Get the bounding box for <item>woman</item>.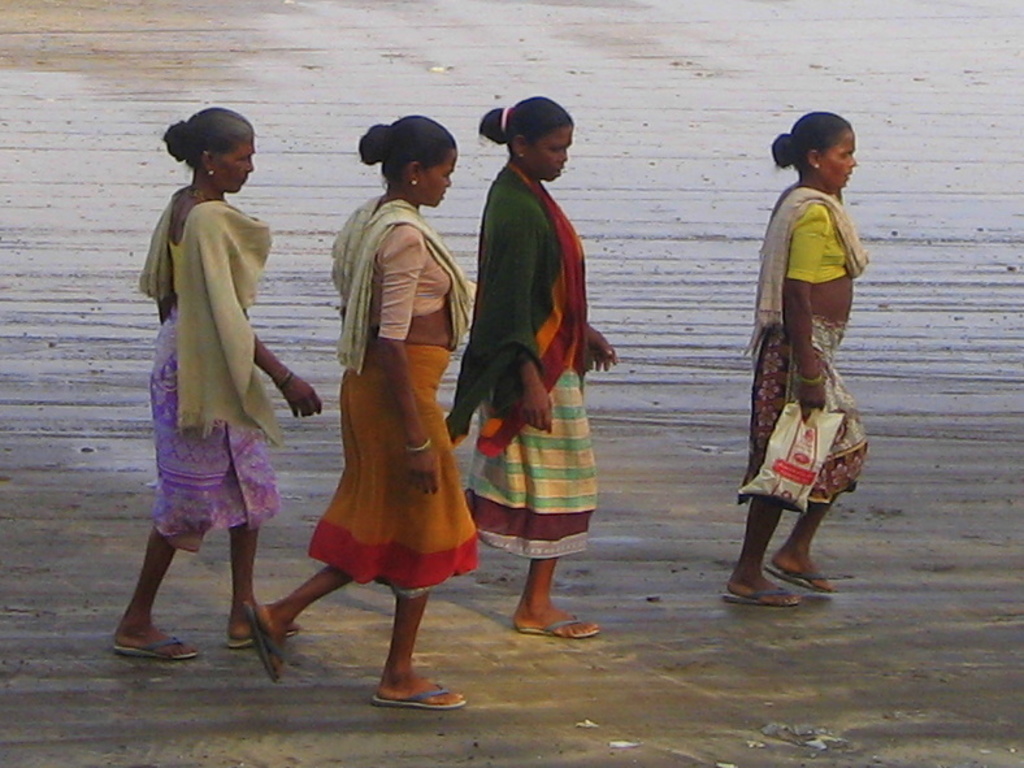
bbox=(122, 95, 312, 638).
